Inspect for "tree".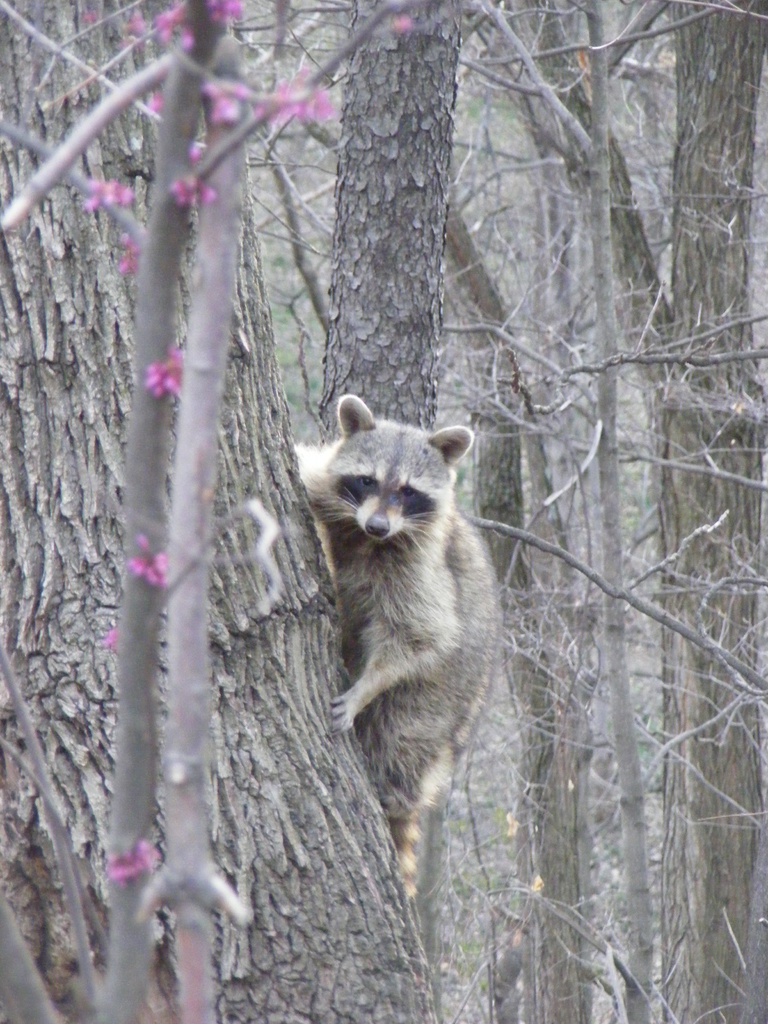
Inspection: crop(0, 0, 461, 1023).
